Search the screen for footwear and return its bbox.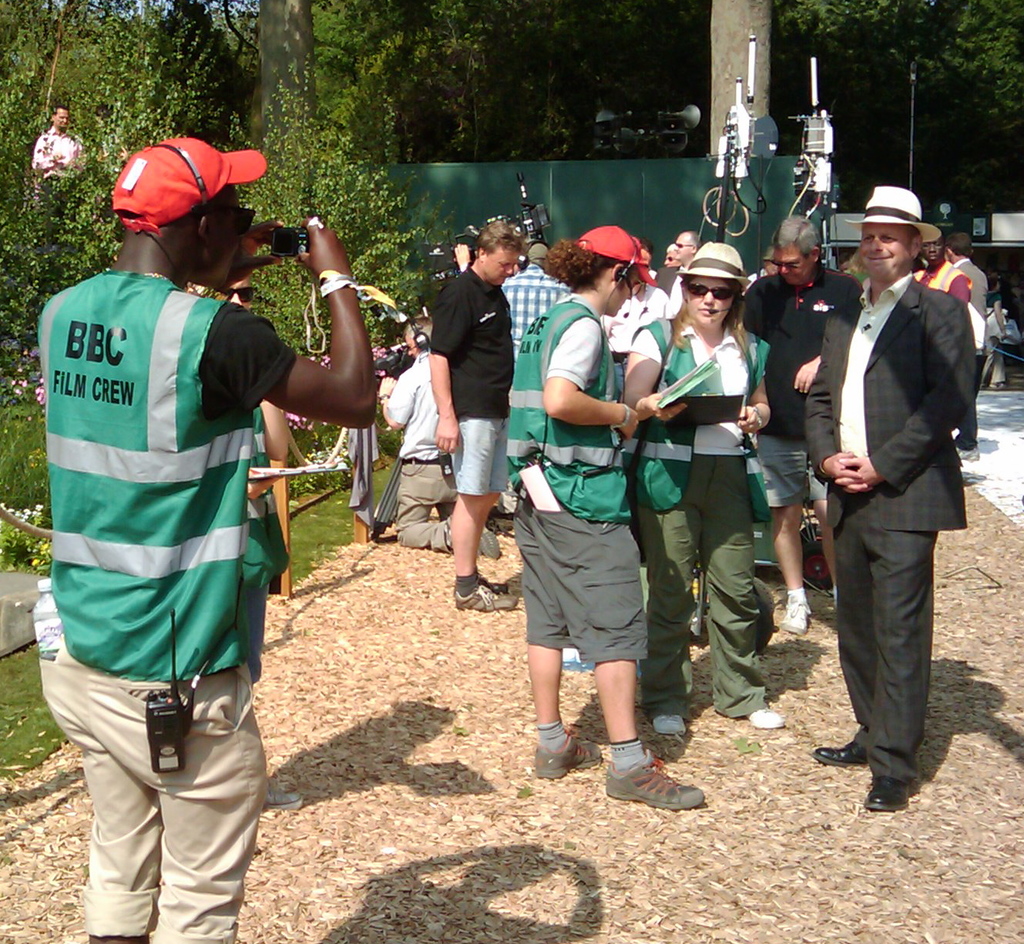
Found: crop(488, 504, 513, 529).
